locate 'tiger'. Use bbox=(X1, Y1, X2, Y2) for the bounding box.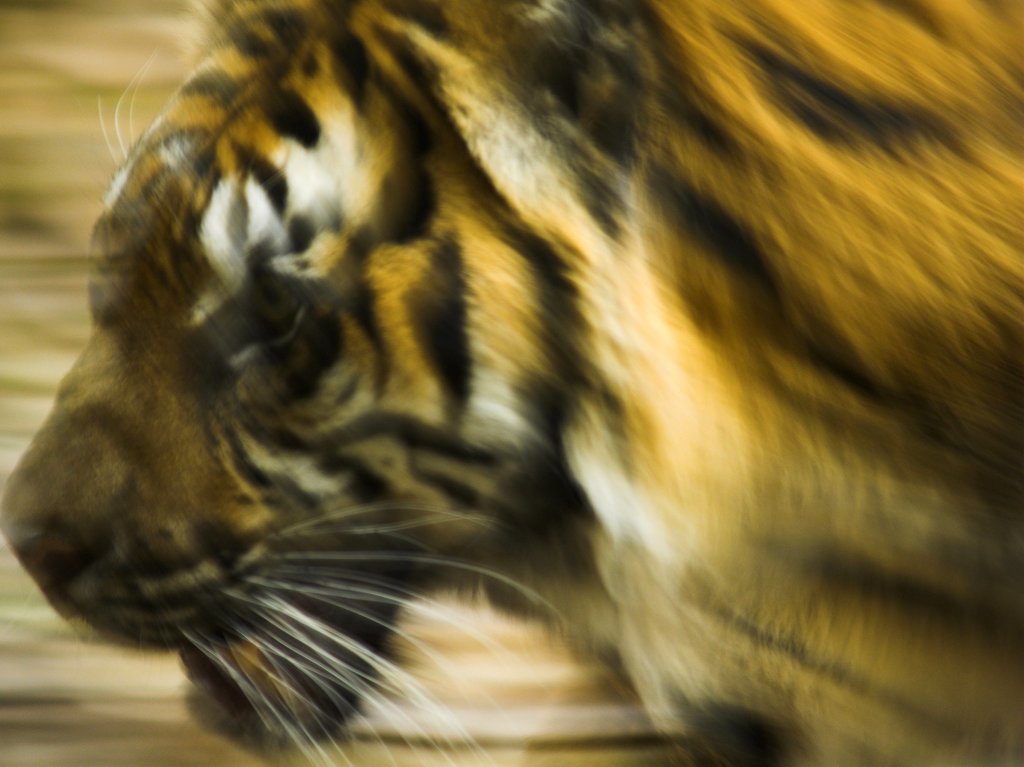
bbox=(0, 0, 1023, 766).
